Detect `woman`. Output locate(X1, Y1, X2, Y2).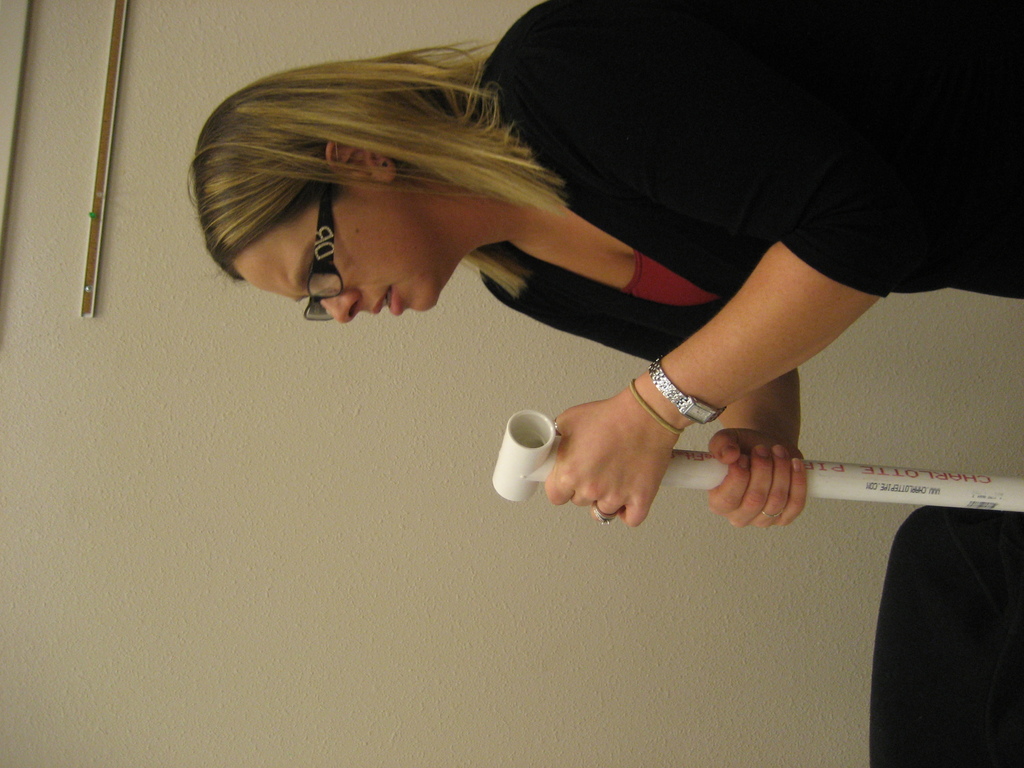
locate(111, 13, 989, 556).
